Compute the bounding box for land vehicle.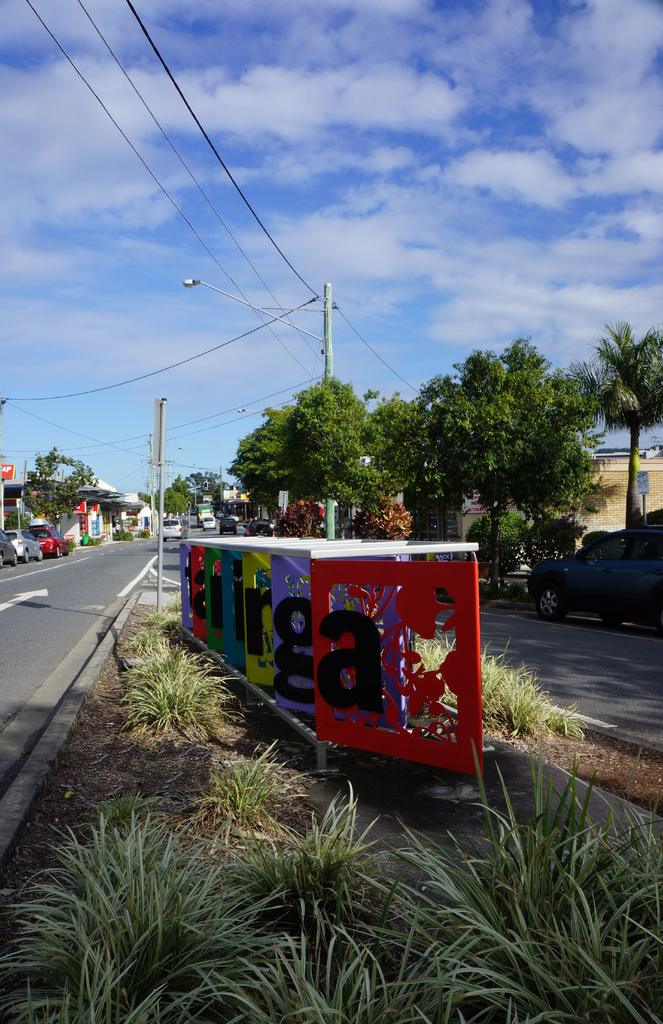
crop(182, 506, 196, 516).
